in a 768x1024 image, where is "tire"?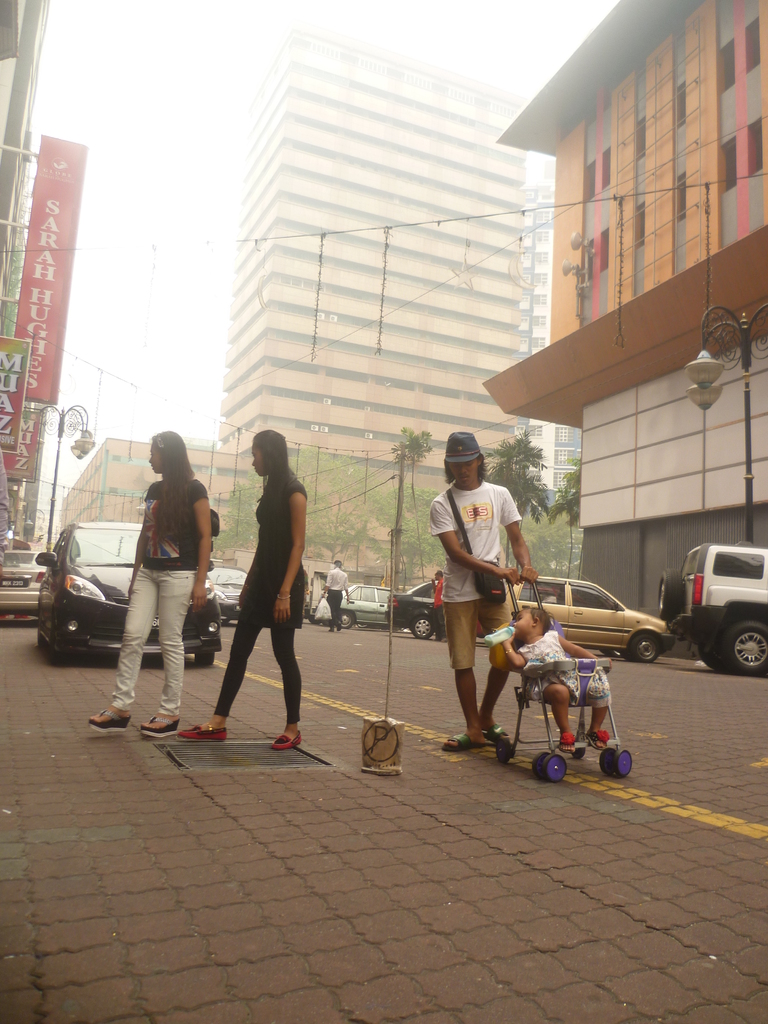
bbox(49, 644, 76, 664).
